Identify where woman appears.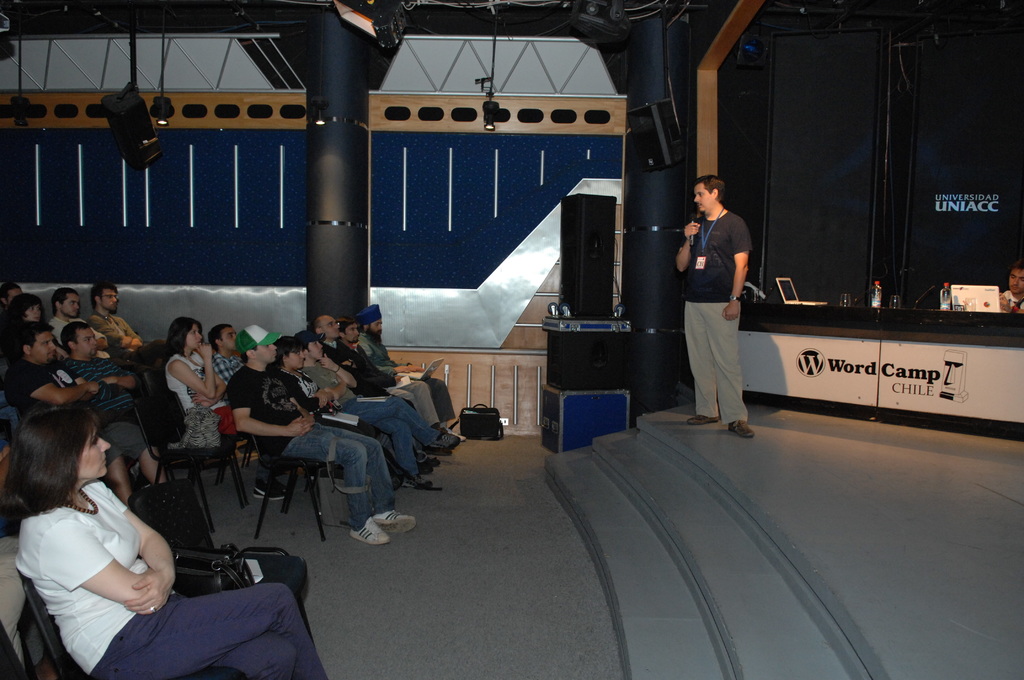
Appears at box(0, 396, 366, 675).
